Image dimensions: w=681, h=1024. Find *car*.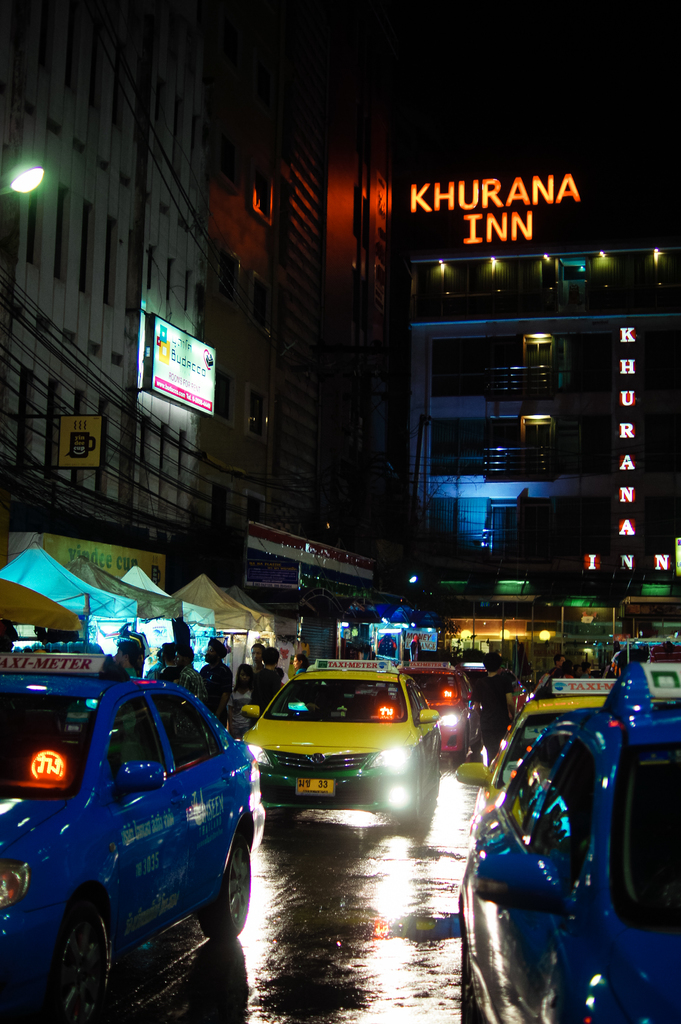
x1=477 y1=673 x2=607 y2=813.
